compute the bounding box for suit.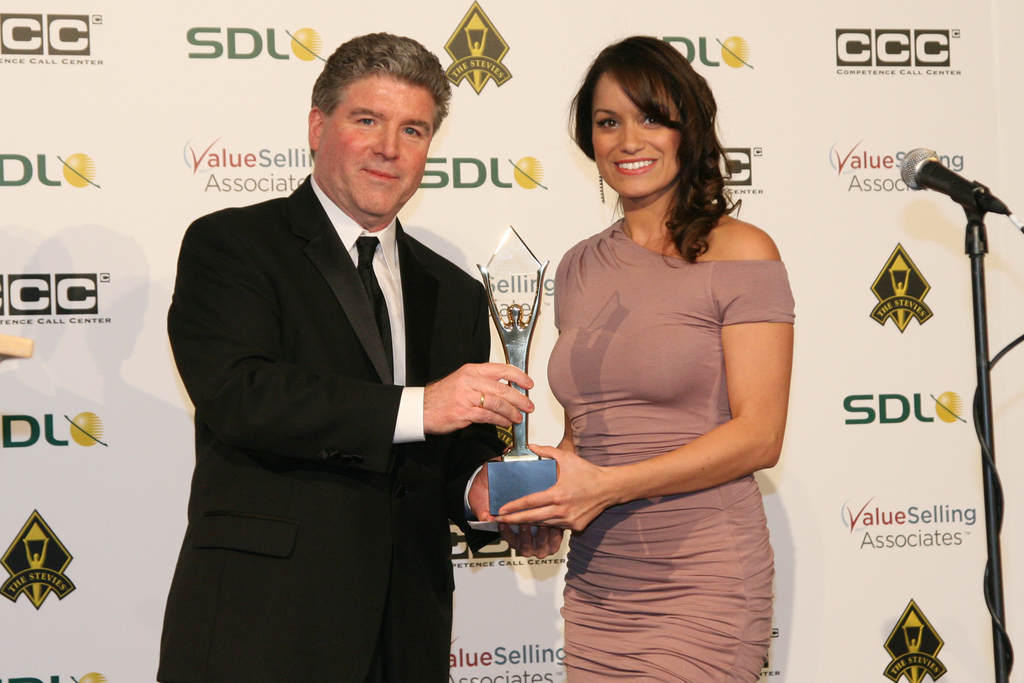
[159,44,518,673].
